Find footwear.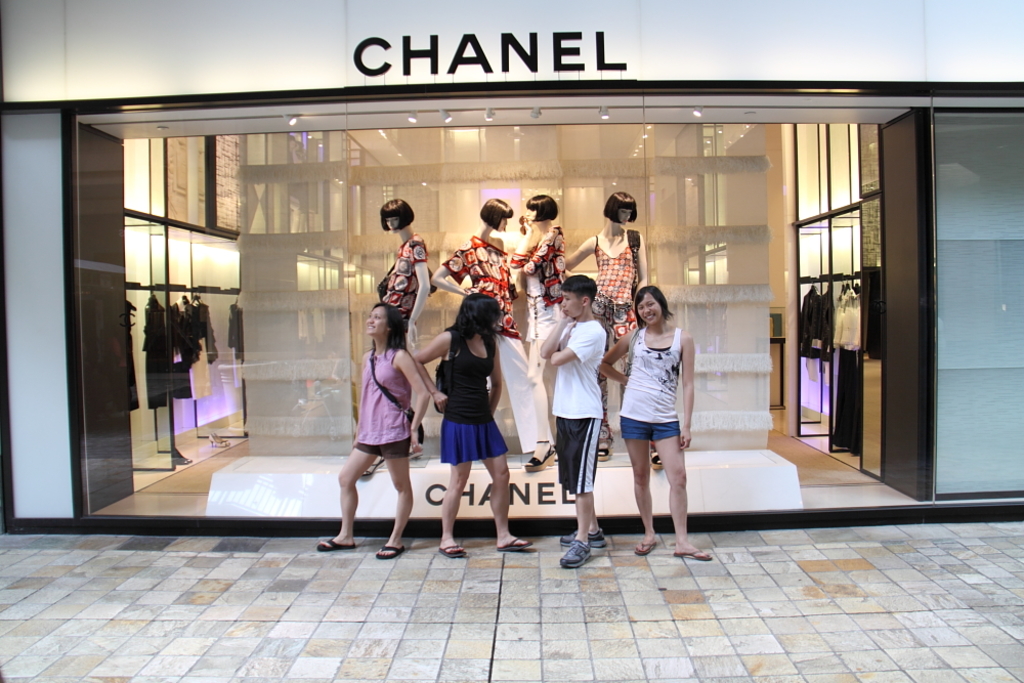
bbox=[437, 547, 464, 558].
